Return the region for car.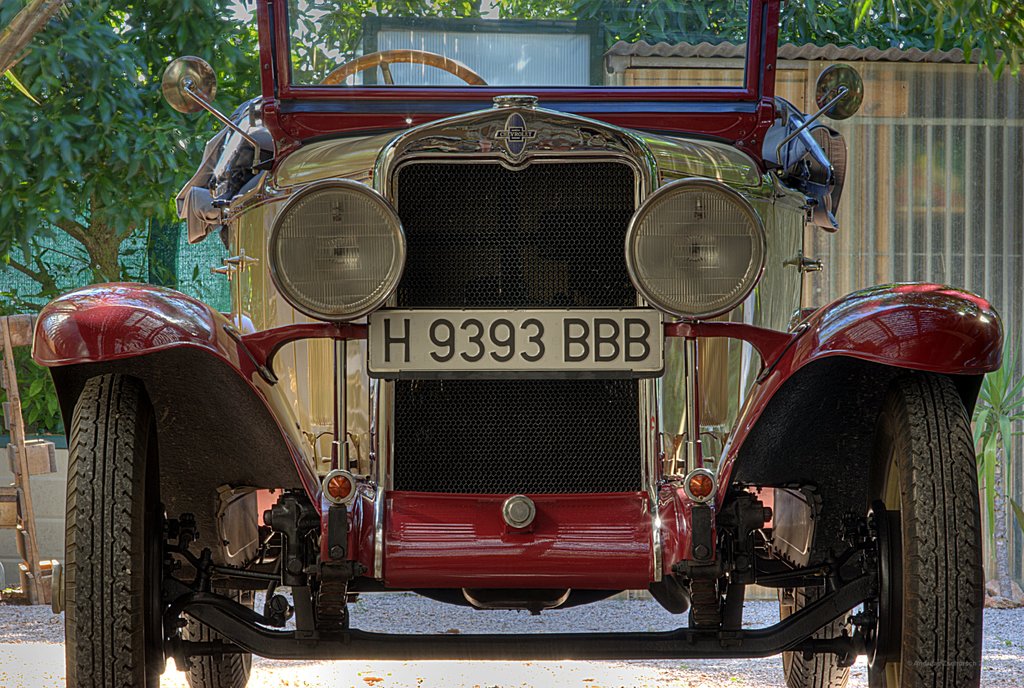
29:0:1011:685.
